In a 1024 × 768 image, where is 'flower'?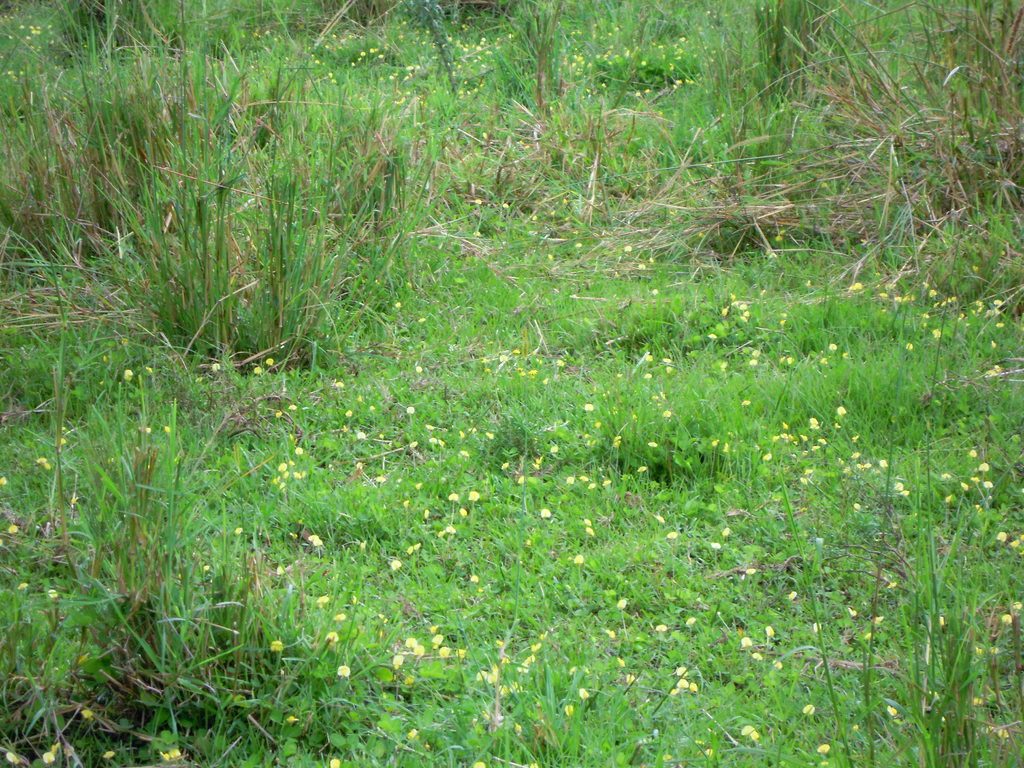
816 762 829 767.
